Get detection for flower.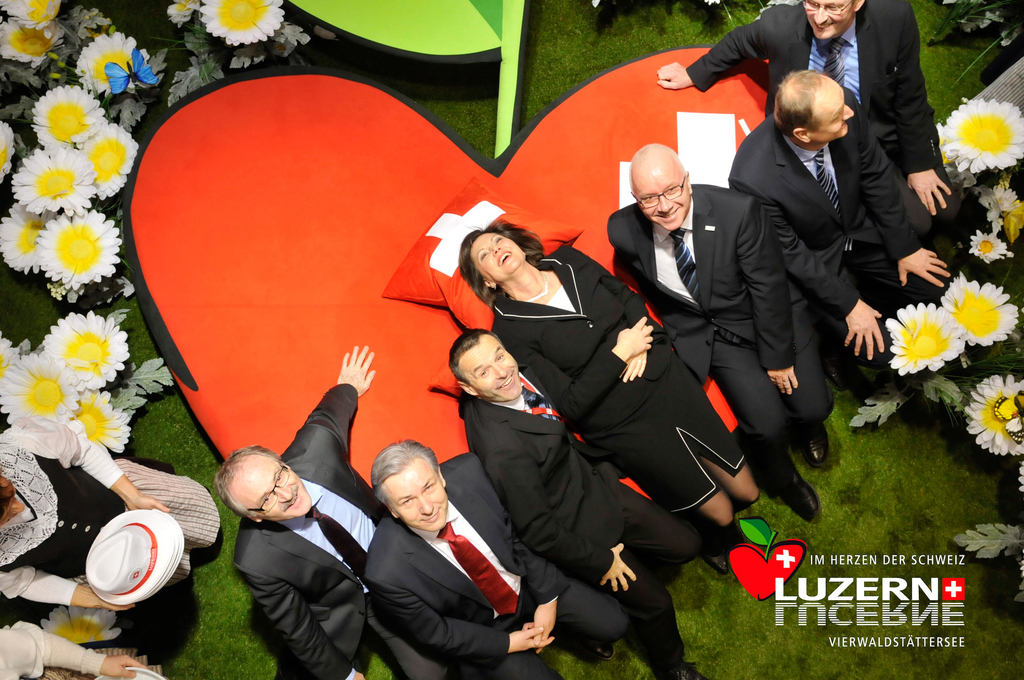
Detection: pyautogui.locateOnScreen(166, 1, 200, 28).
